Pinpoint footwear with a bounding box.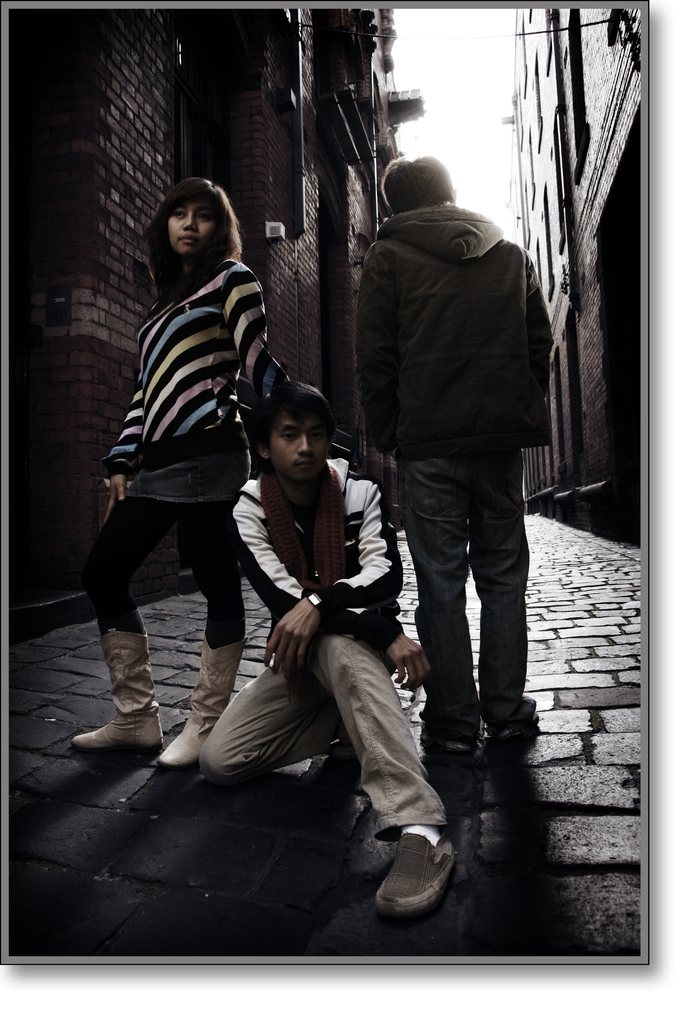
l=489, t=698, r=538, b=739.
